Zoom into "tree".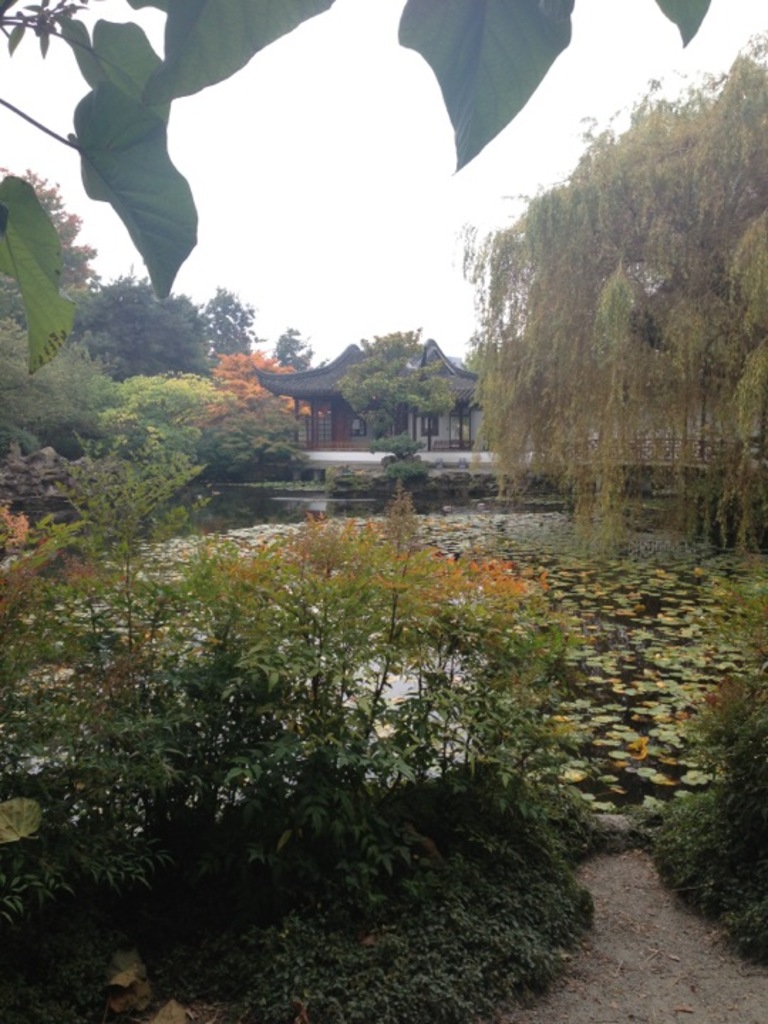
Zoom target: box=[63, 259, 216, 384].
